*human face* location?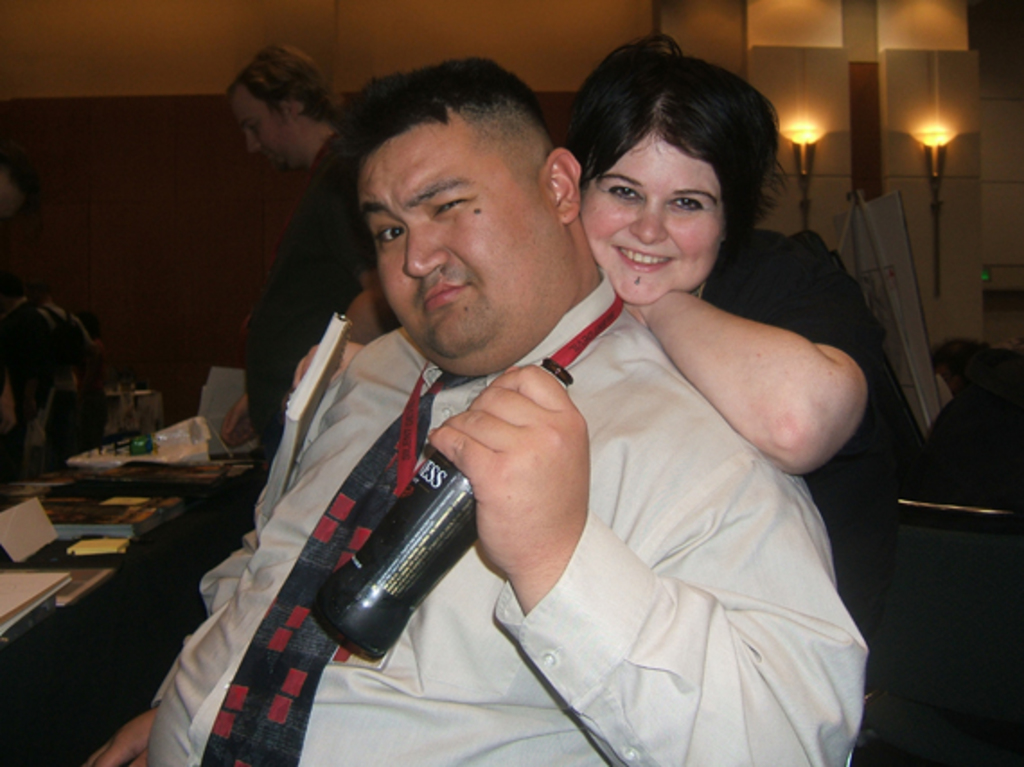
box=[361, 119, 562, 352]
